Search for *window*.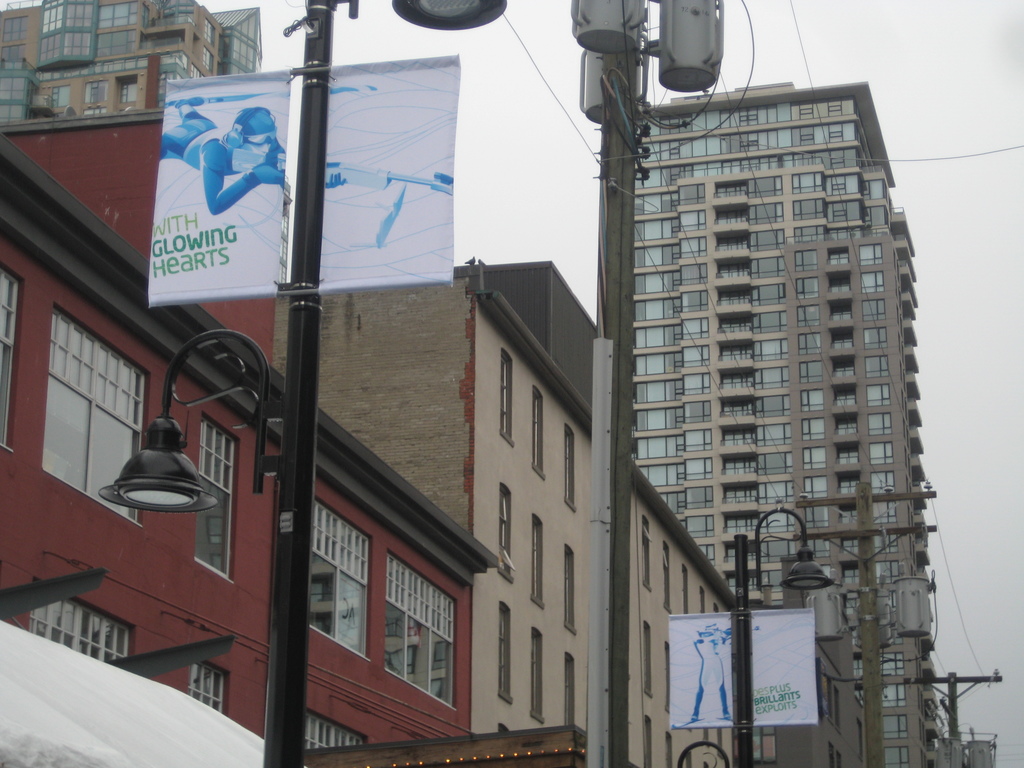
Found at rect(191, 660, 229, 721).
